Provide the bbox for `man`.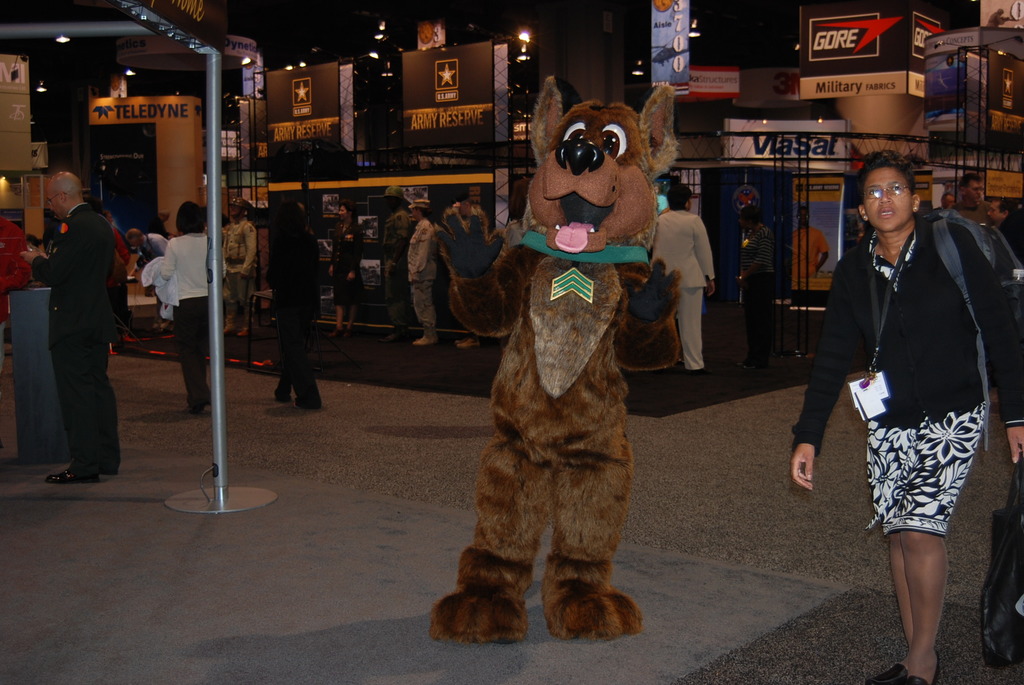
bbox=(223, 197, 257, 338).
